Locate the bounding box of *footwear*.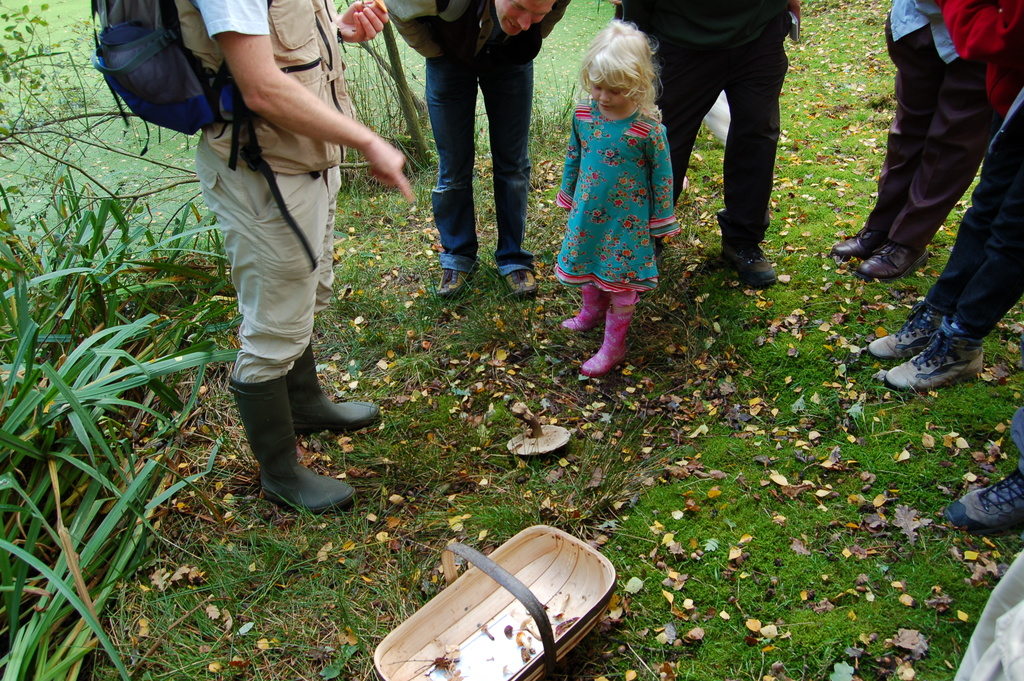
Bounding box: [559,286,602,335].
